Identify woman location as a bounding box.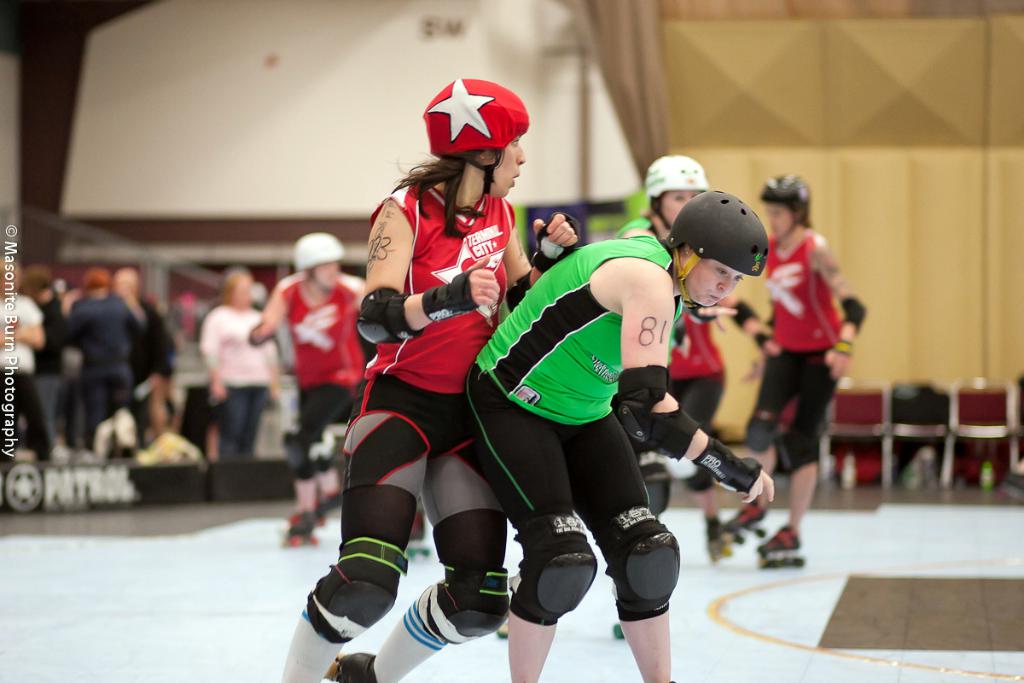
{"x1": 202, "y1": 271, "x2": 282, "y2": 460}.
